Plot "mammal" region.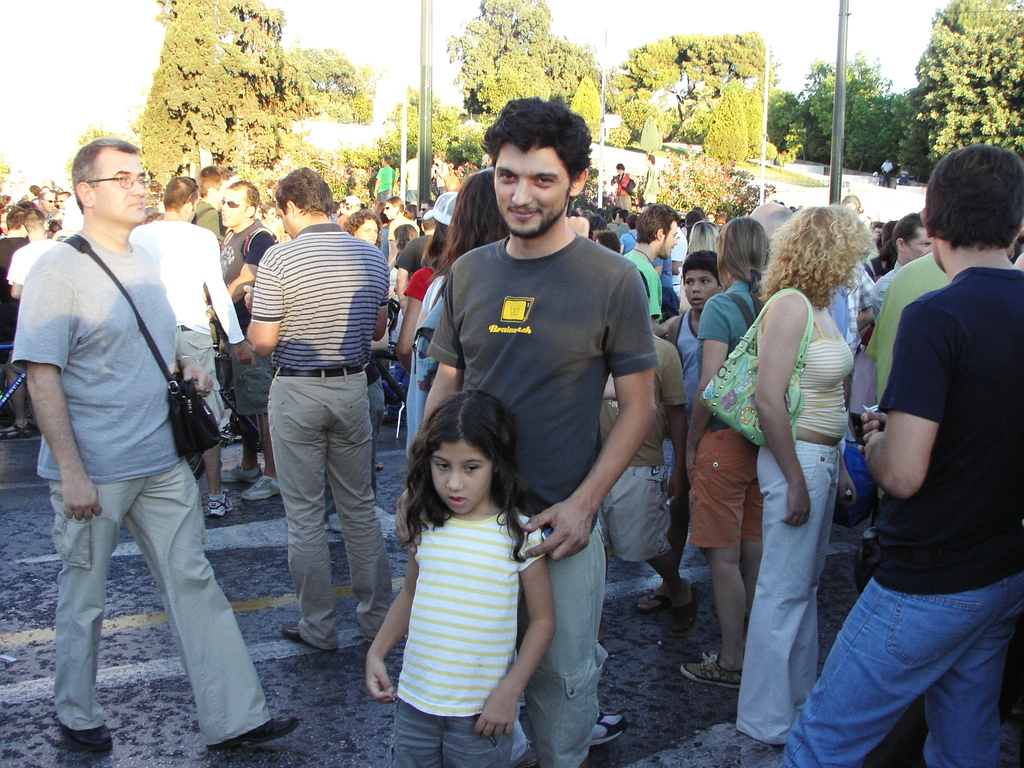
Plotted at select_region(776, 143, 1023, 767).
